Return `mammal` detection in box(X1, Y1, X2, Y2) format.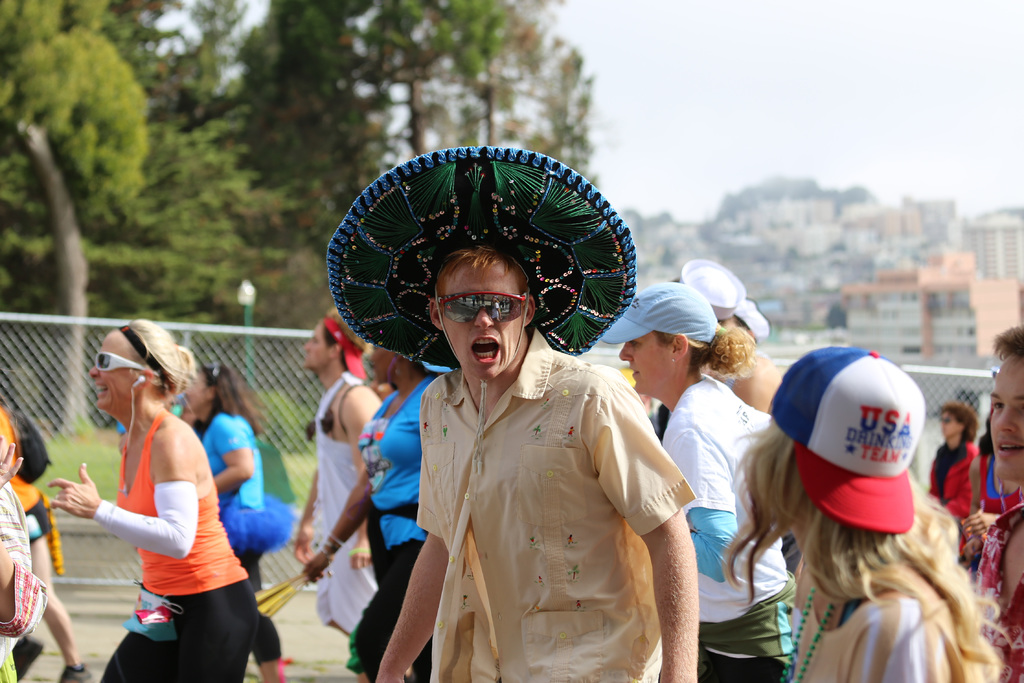
box(179, 360, 294, 682).
